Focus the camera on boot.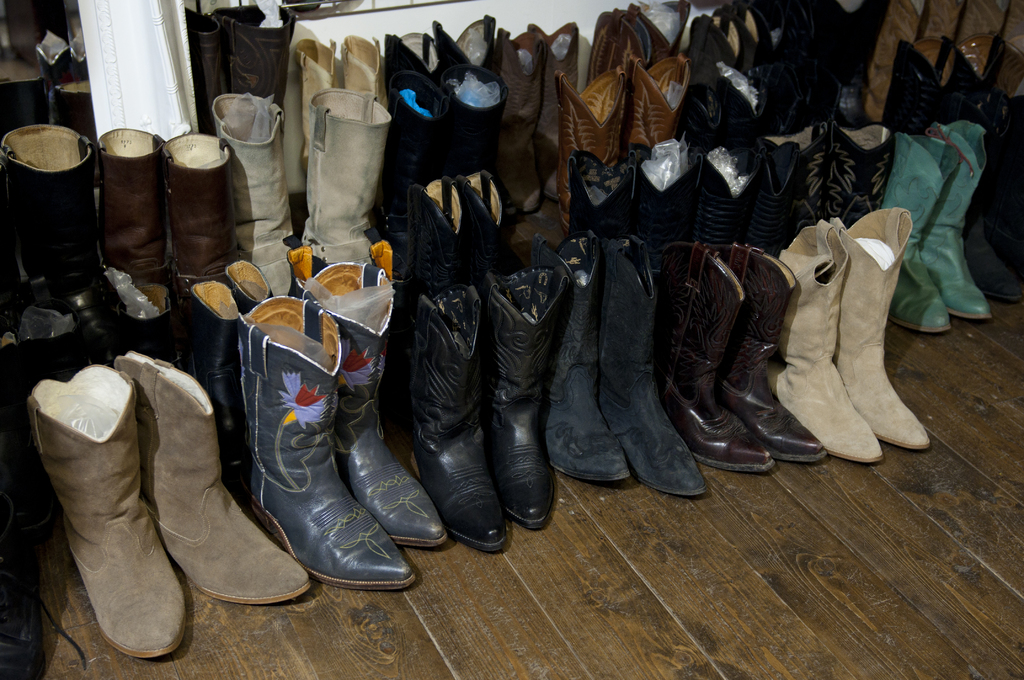
Focus region: BBox(479, 234, 564, 519).
